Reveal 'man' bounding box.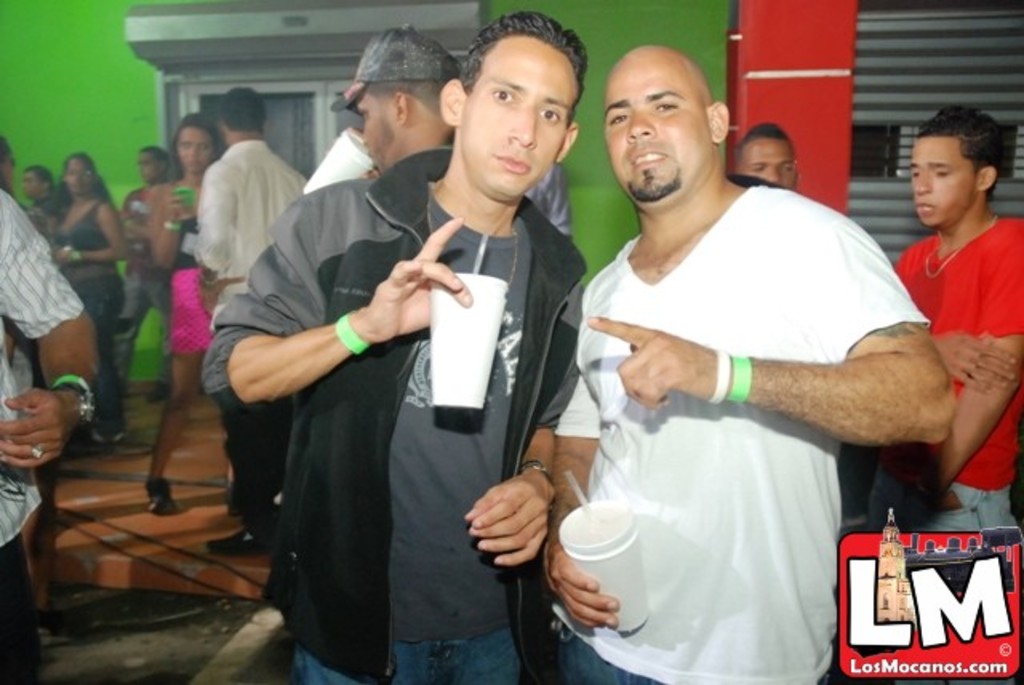
Revealed: 538:46:950:655.
